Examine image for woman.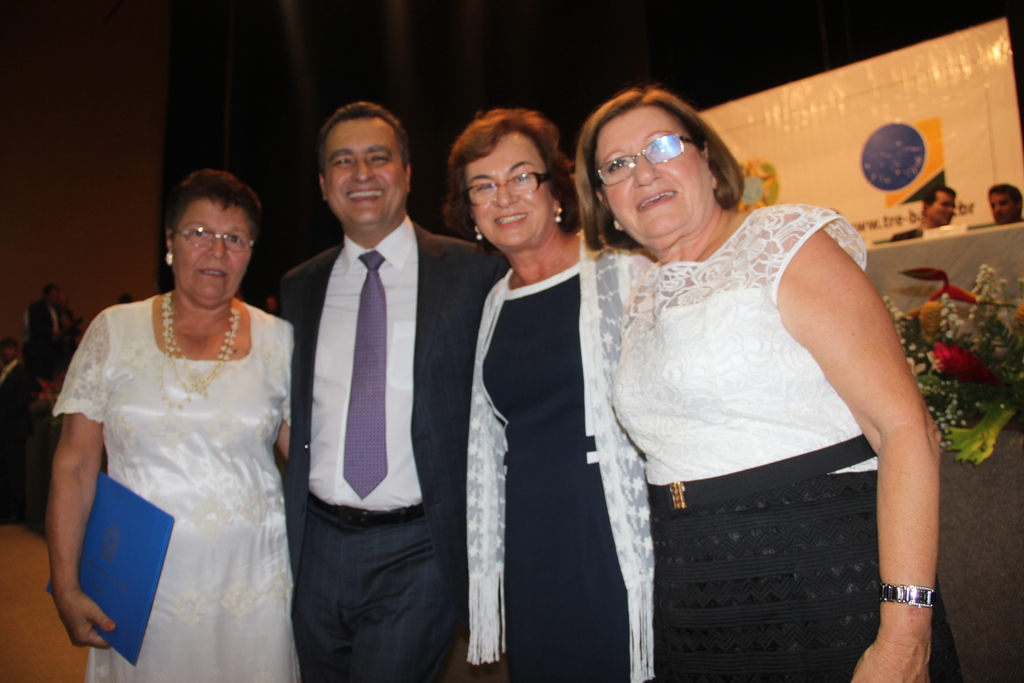
Examination result: [left=38, top=158, right=309, bottom=682].
